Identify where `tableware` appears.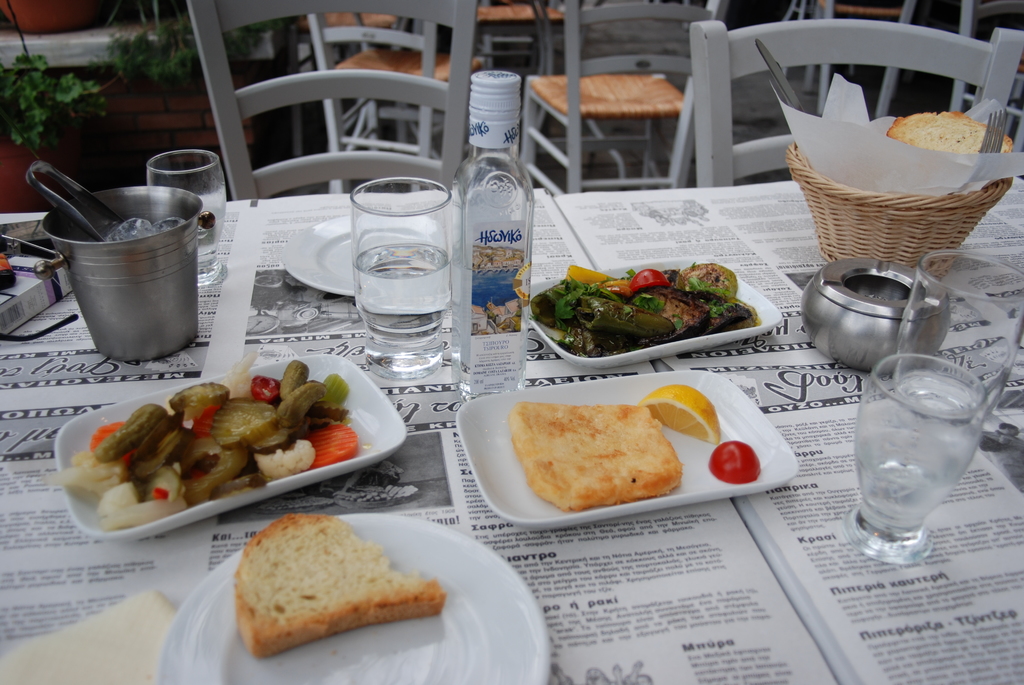
Appears at BBox(753, 38, 806, 114).
